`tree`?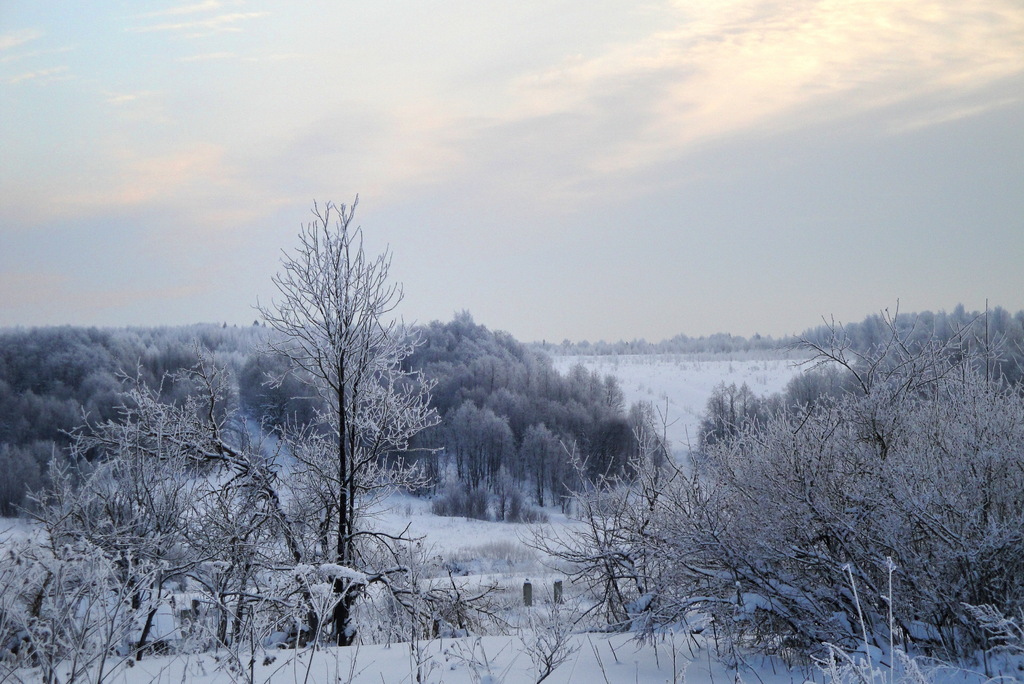
x1=245 y1=189 x2=464 y2=655
